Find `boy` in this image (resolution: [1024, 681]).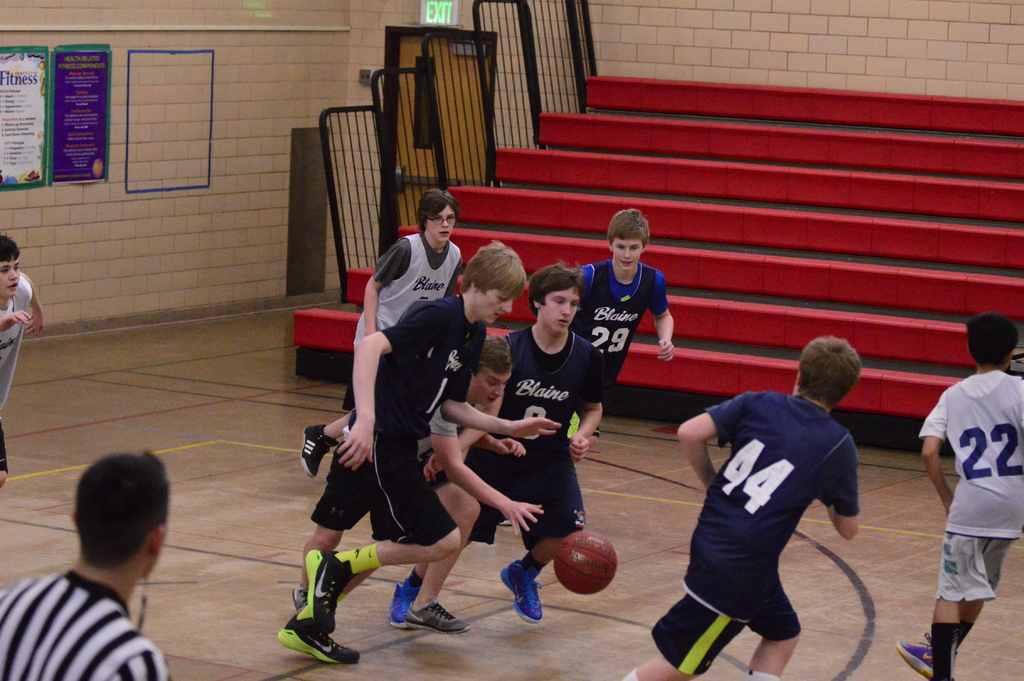
select_region(0, 454, 184, 680).
